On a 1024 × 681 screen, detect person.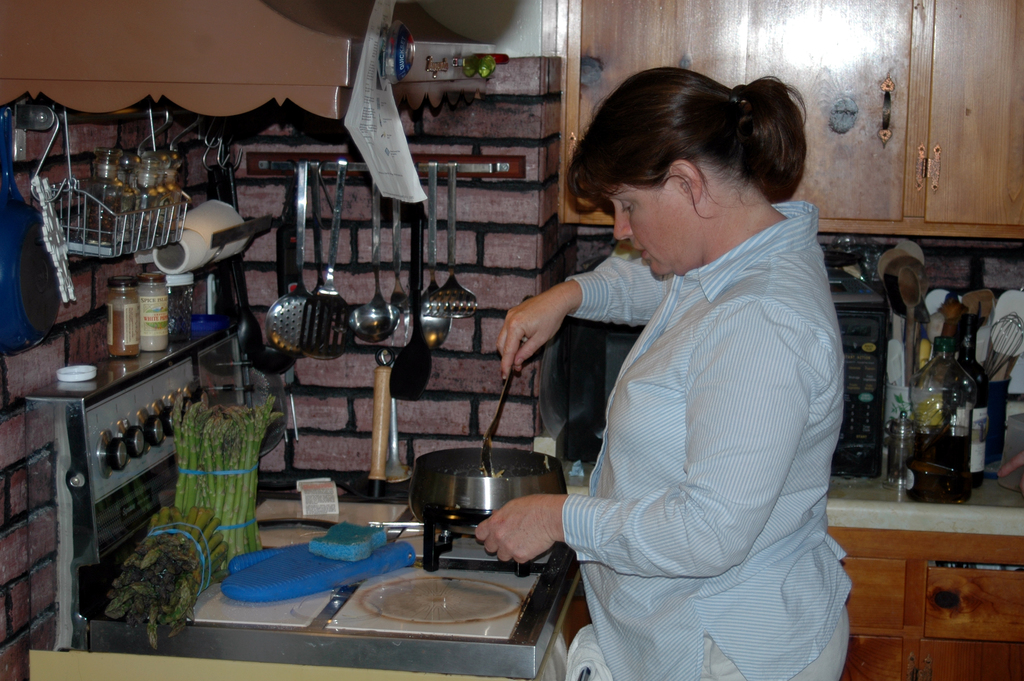
(549, 33, 854, 680).
